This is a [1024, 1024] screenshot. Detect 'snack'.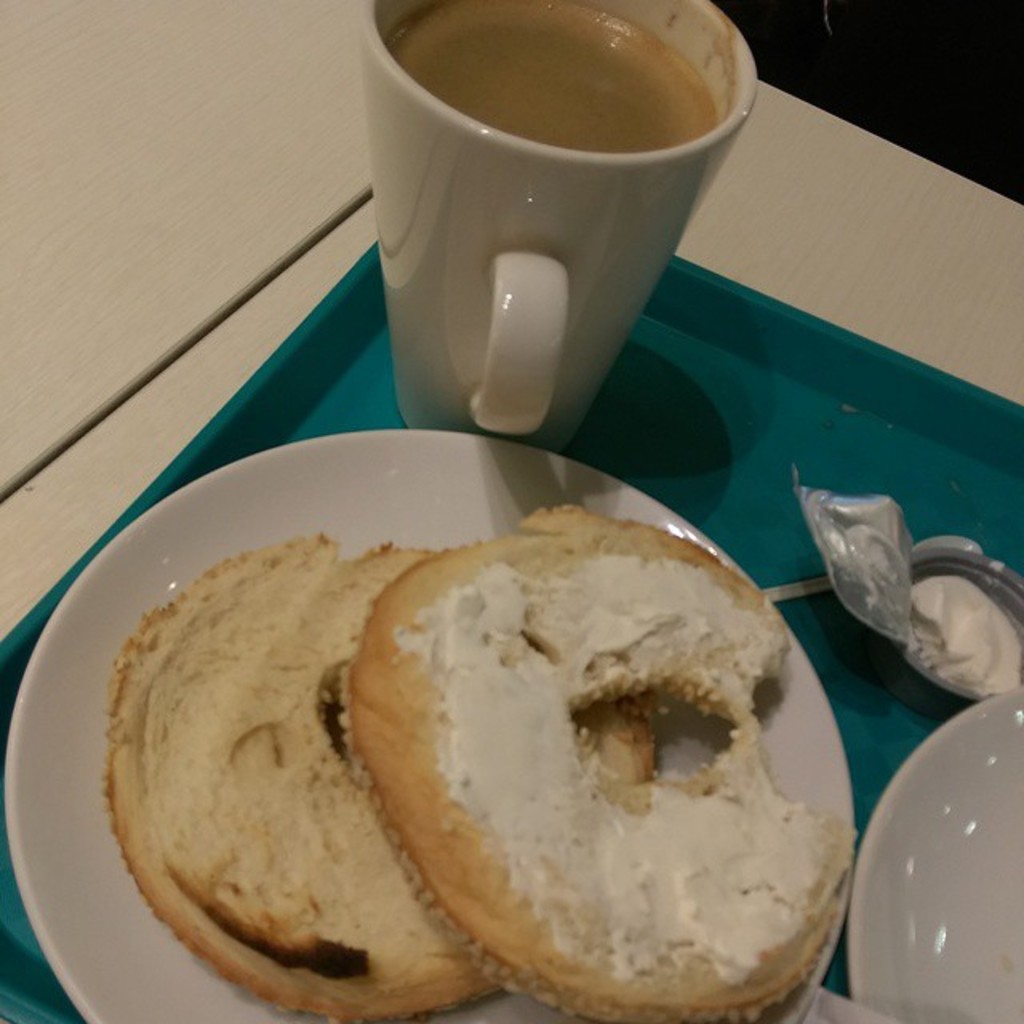
<bbox>355, 504, 840, 1018</bbox>.
